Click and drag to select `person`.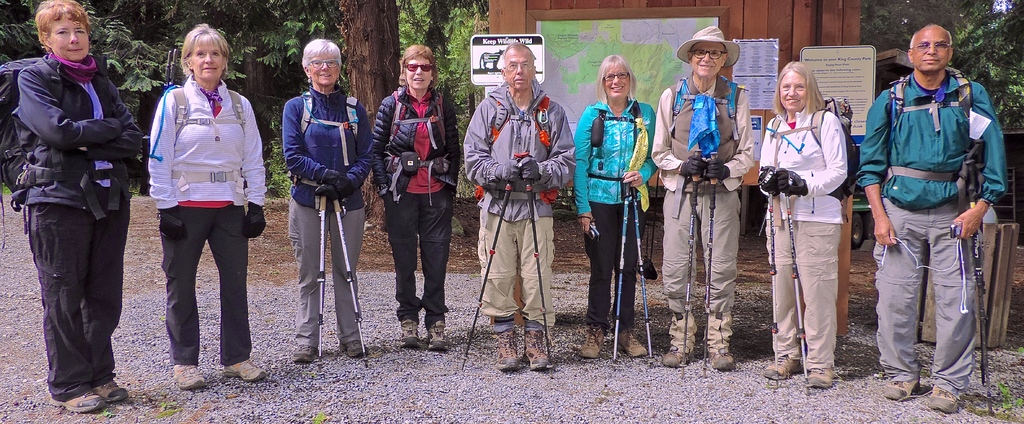
Selection: crop(150, 13, 268, 392).
